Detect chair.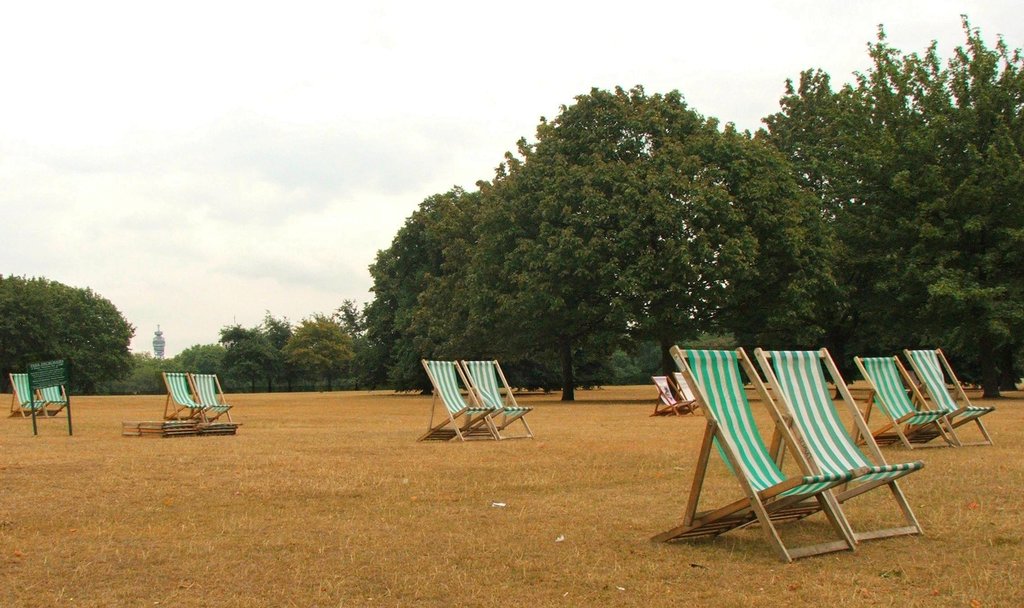
Detected at detection(645, 373, 695, 416).
